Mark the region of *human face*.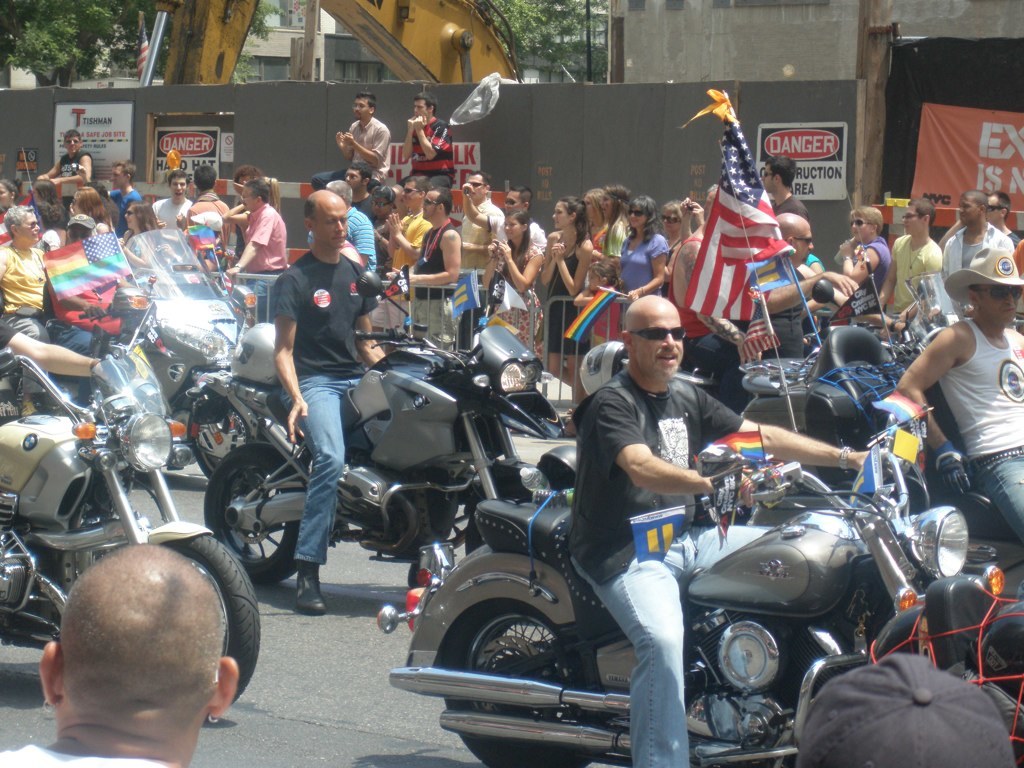
Region: [661, 212, 679, 233].
